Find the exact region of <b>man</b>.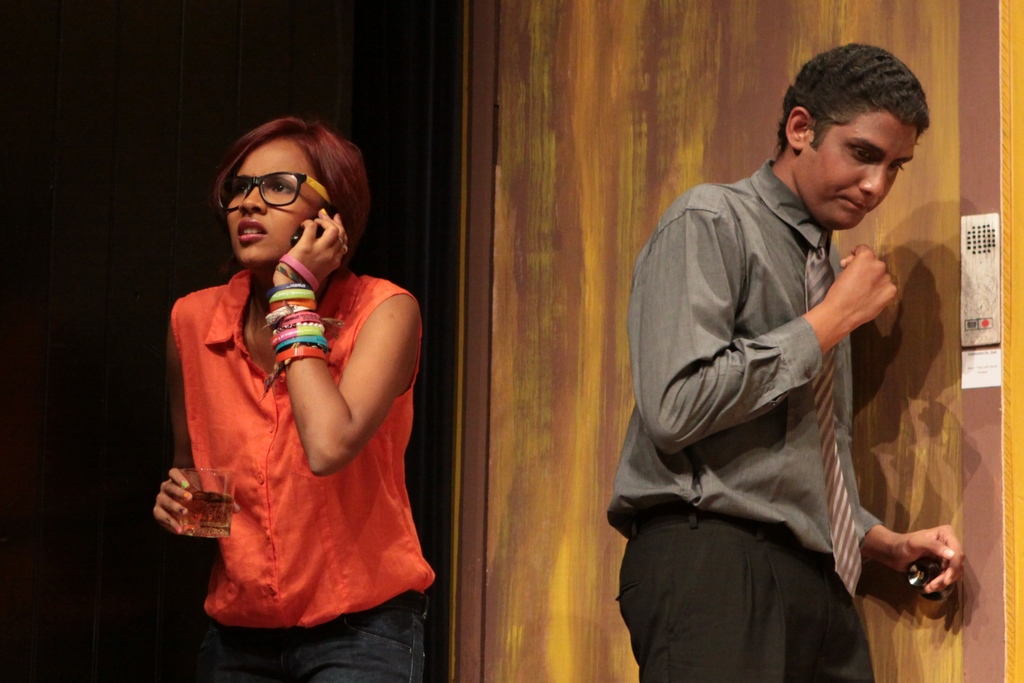
Exact region: 611:39:938:681.
